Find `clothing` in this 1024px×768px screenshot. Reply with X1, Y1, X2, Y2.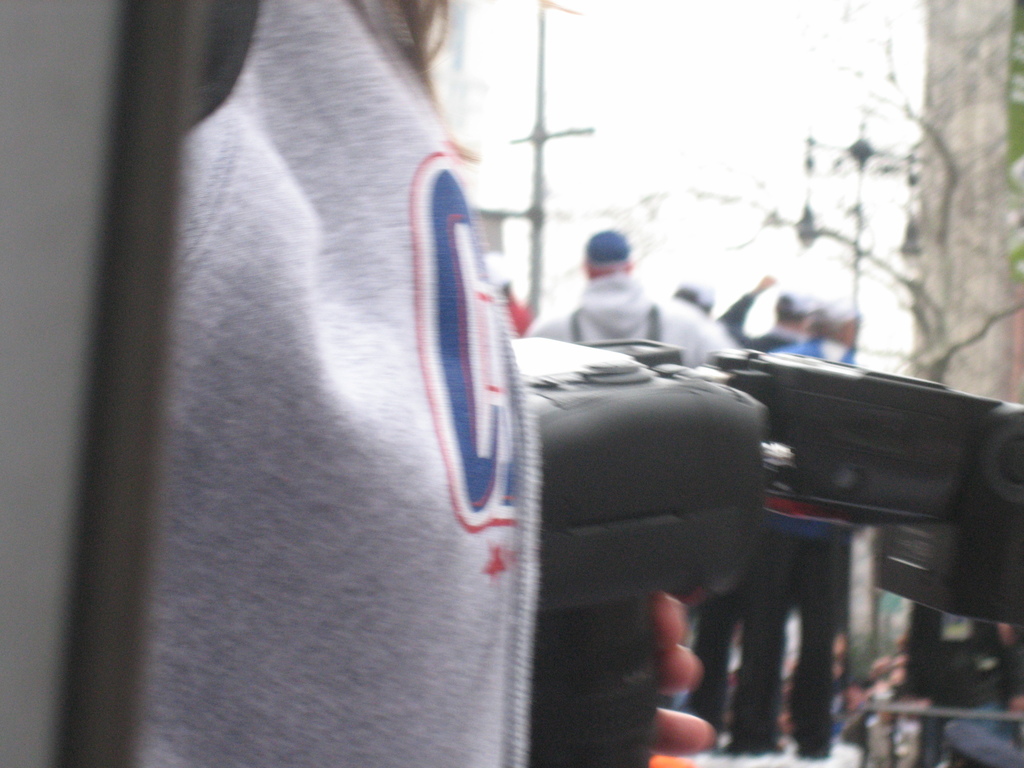
687, 288, 799, 742.
